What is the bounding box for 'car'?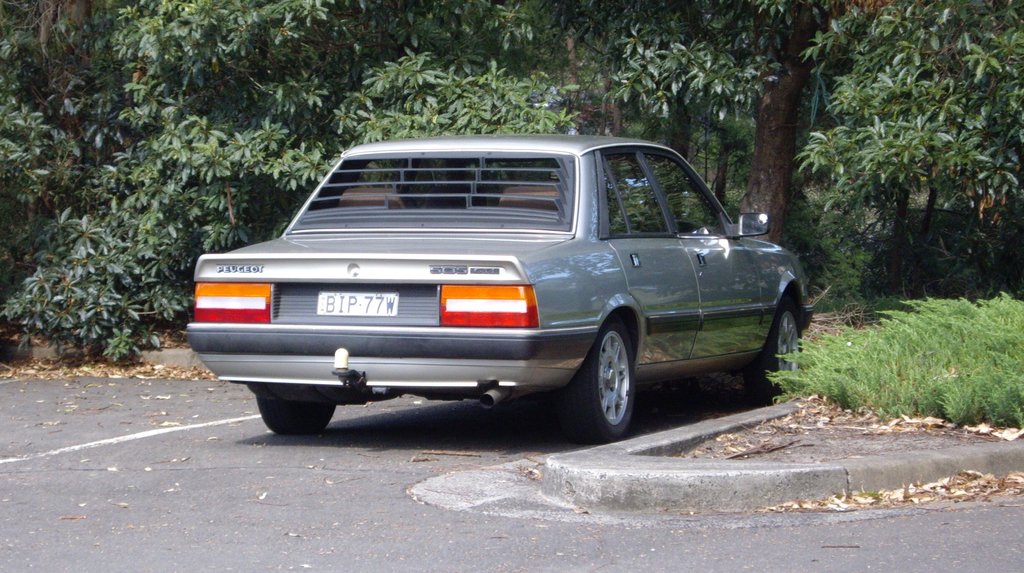
locate(189, 128, 816, 451).
